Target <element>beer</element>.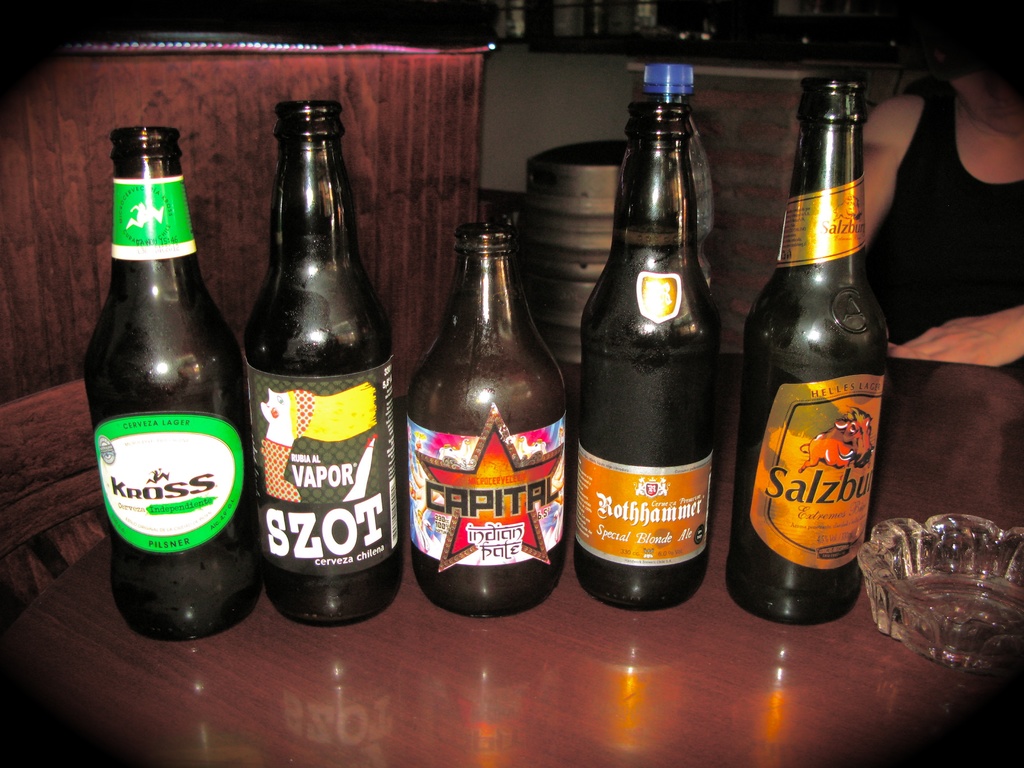
Target region: crop(245, 88, 405, 648).
